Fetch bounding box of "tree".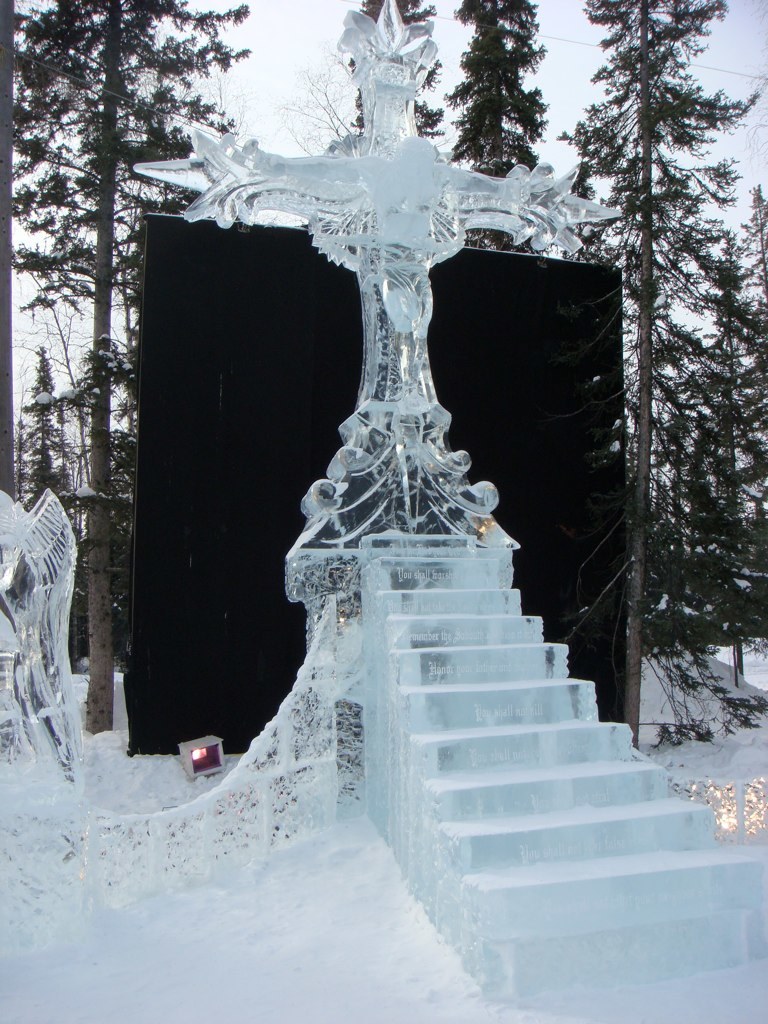
Bbox: select_region(555, 146, 600, 210).
